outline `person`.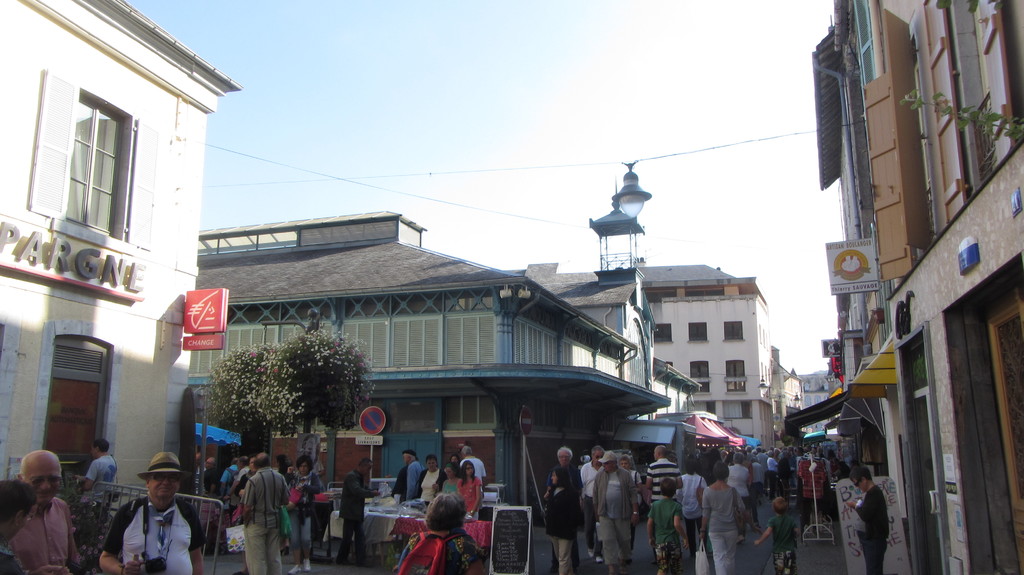
Outline: 454,457,477,520.
